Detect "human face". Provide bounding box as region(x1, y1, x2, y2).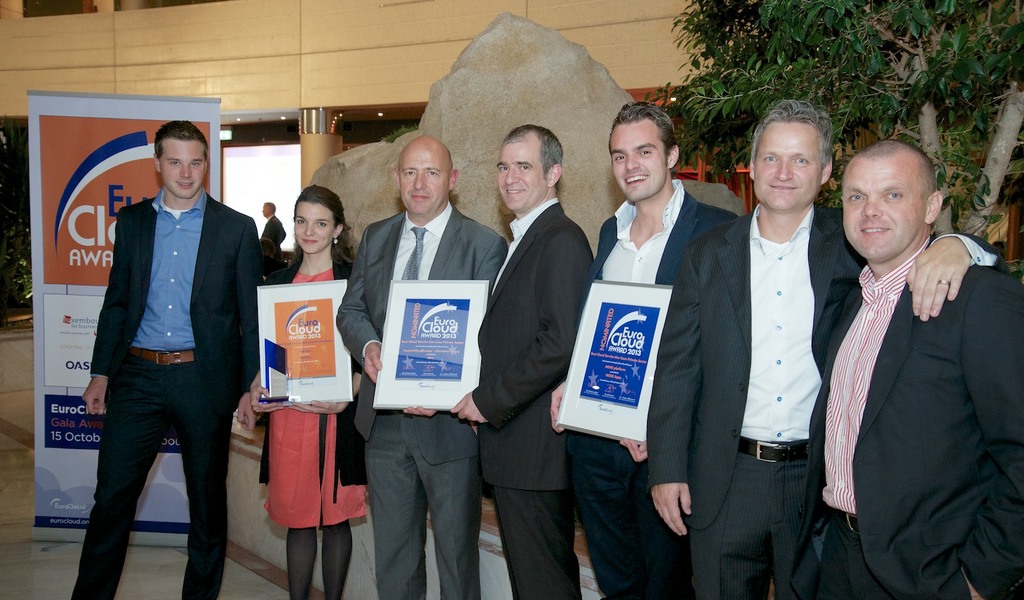
region(157, 139, 204, 200).
